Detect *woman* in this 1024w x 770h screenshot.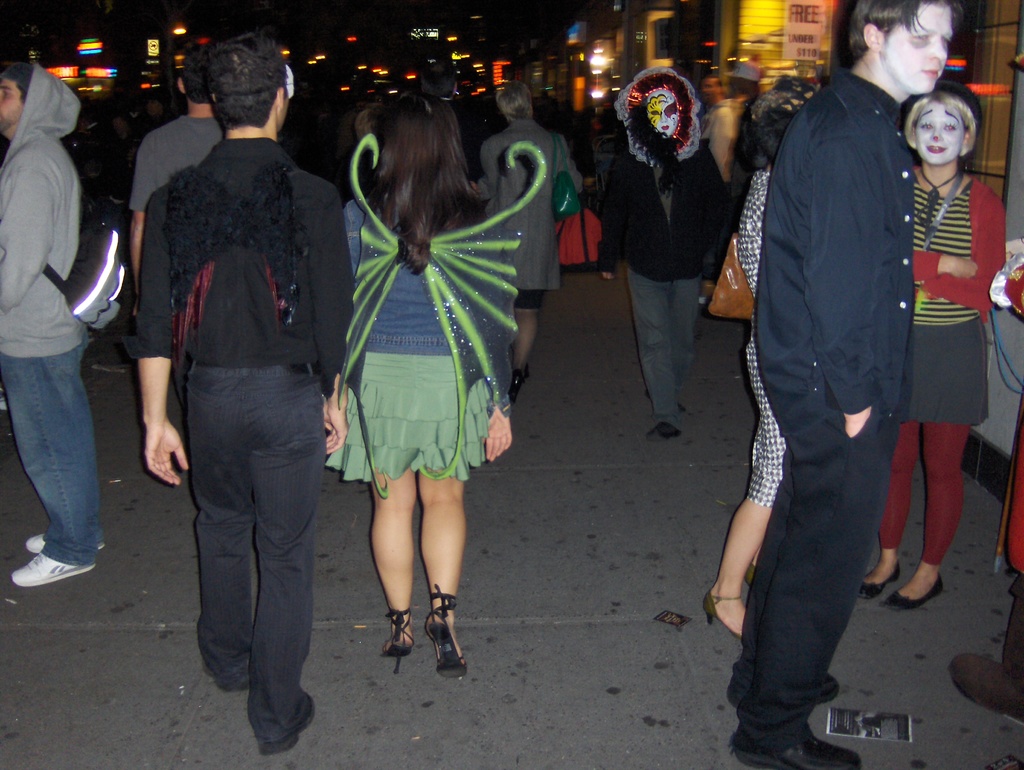
Detection: [857, 77, 1006, 611].
